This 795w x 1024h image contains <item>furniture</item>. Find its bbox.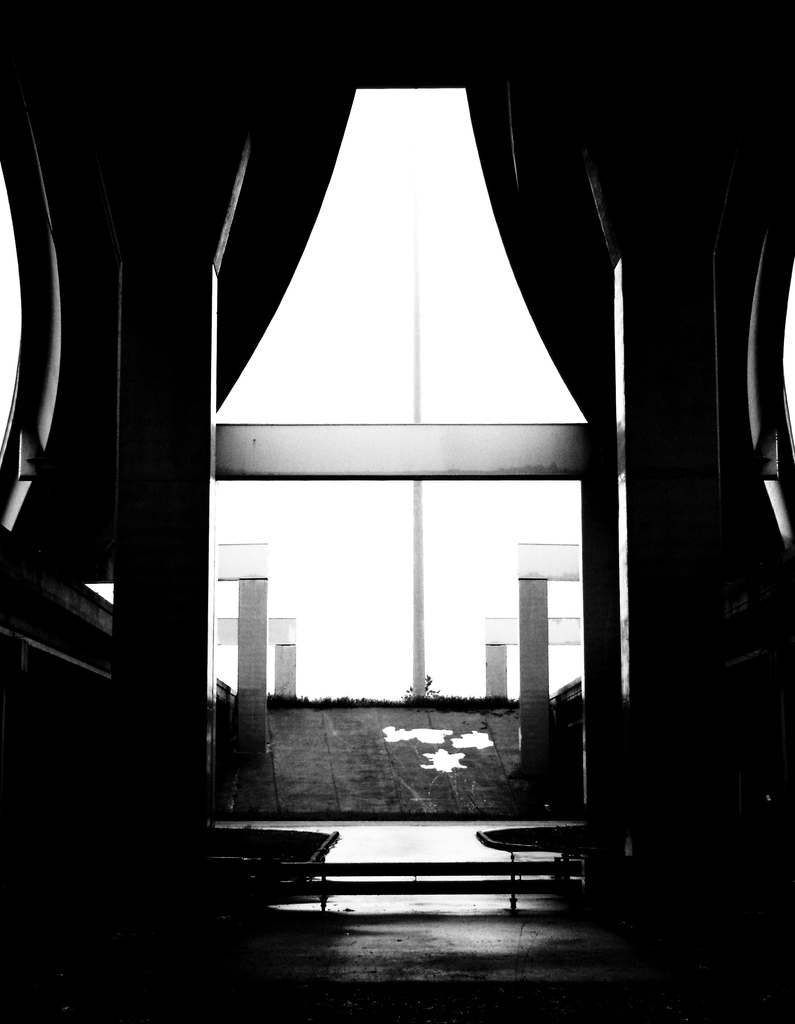
bbox=(477, 825, 589, 906).
